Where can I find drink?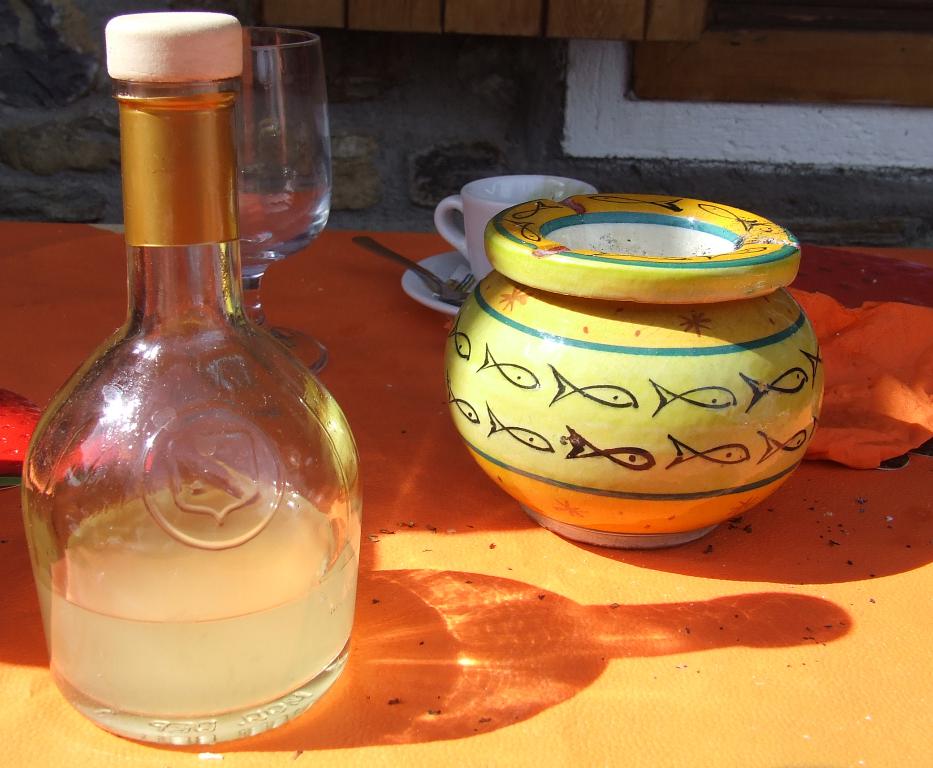
You can find it at 43,485,363,721.
